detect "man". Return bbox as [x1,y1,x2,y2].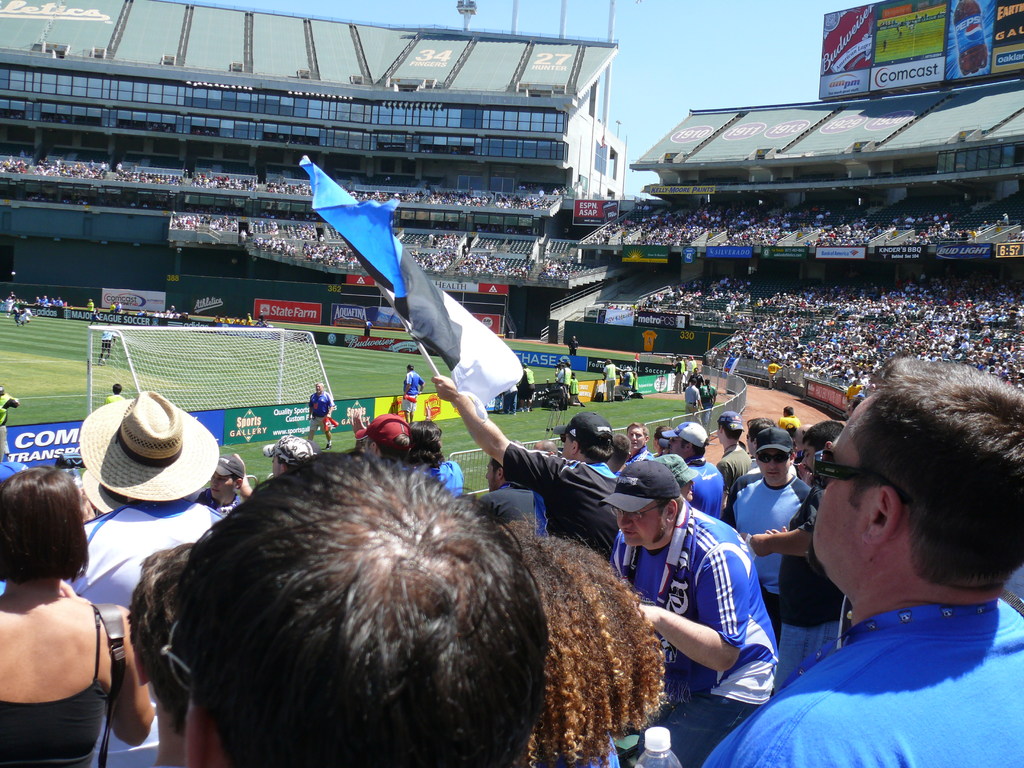
[87,305,100,326].
